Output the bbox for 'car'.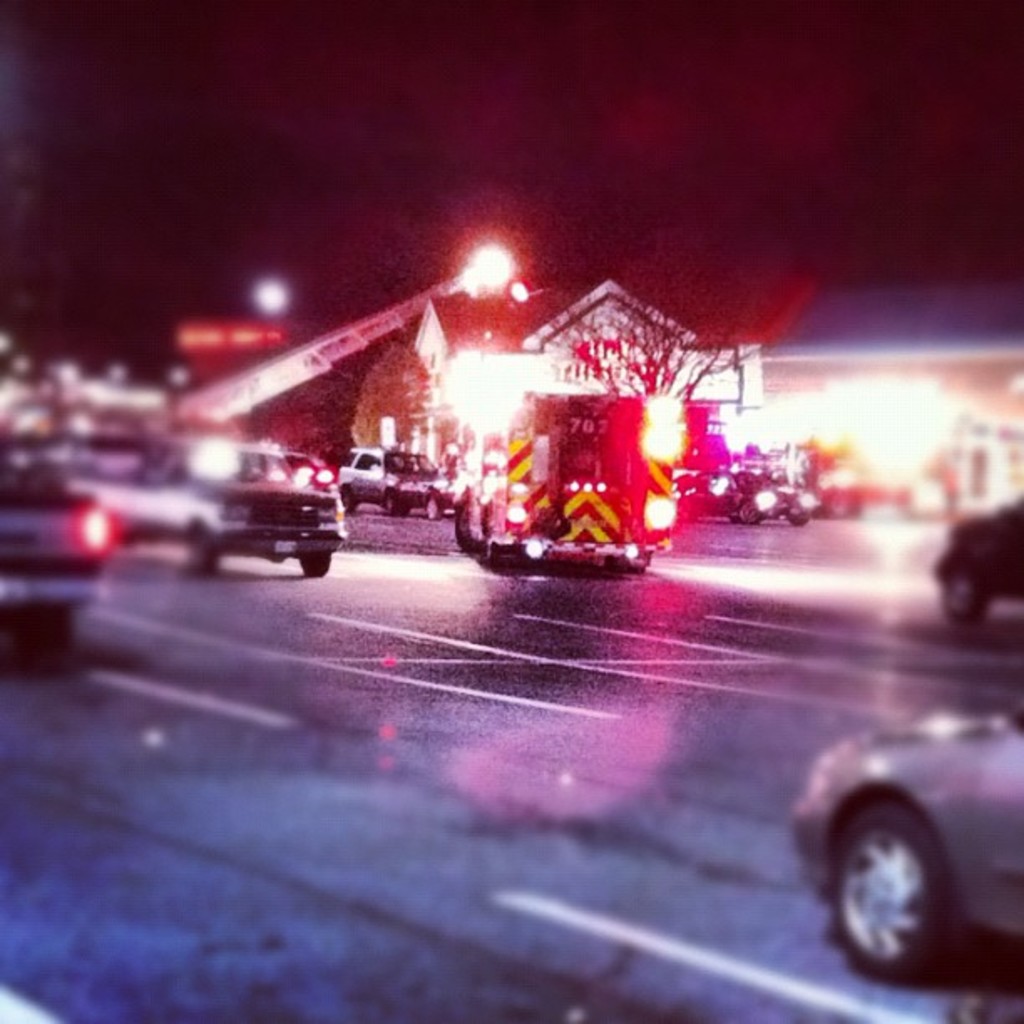
crop(333, 440, 438, 507).
